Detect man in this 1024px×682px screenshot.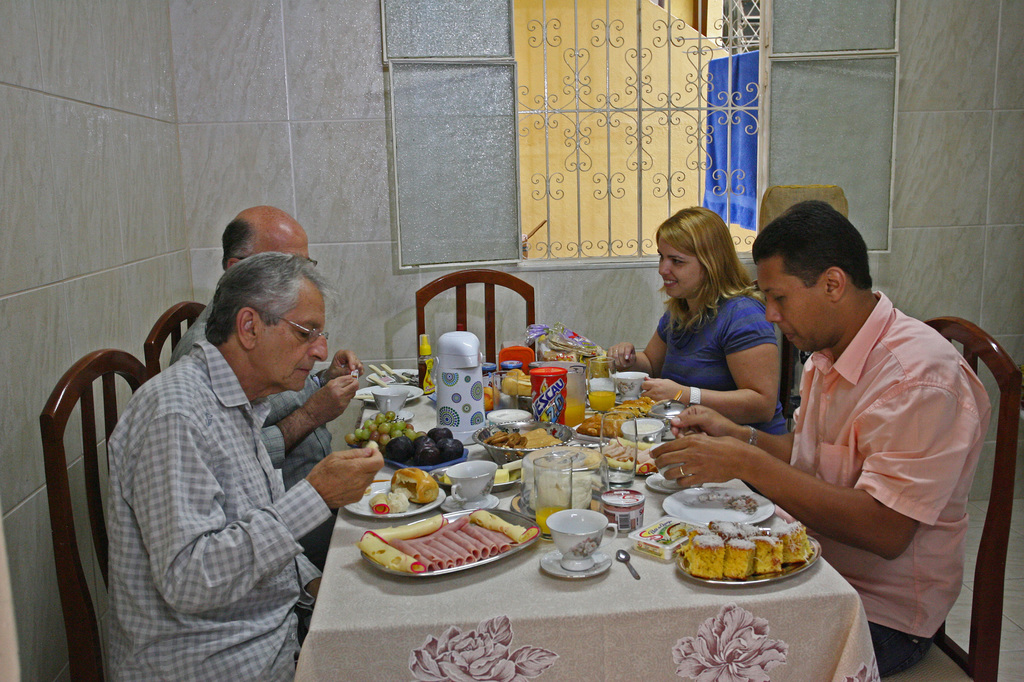
Detection: crop(166, 209, 364, 571).
